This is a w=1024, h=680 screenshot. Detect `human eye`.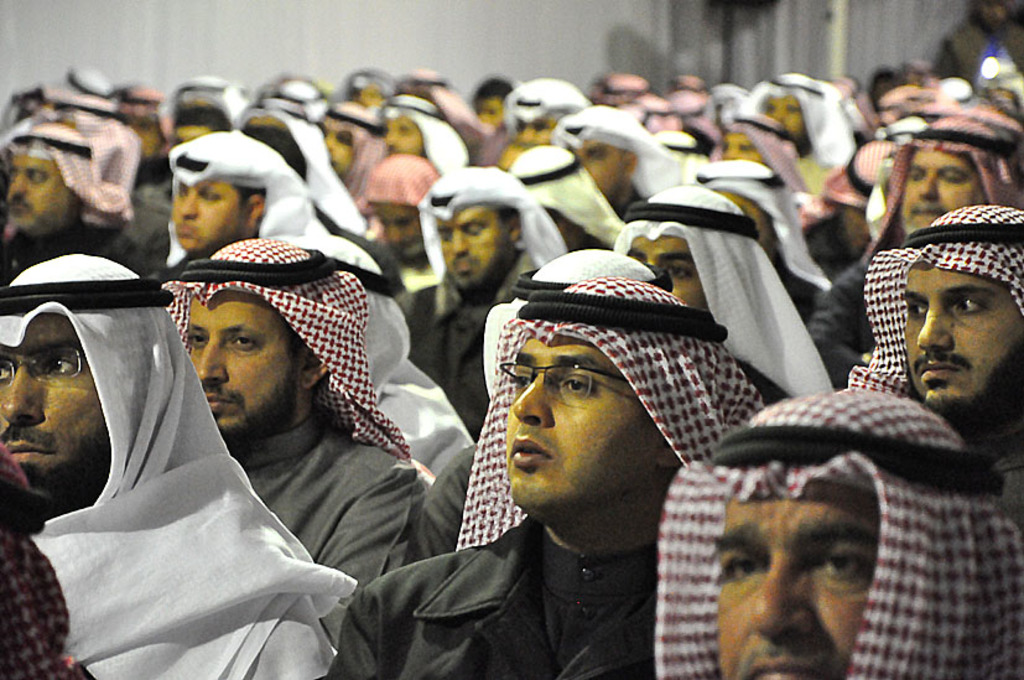
region(26, 167, 50, 183).
